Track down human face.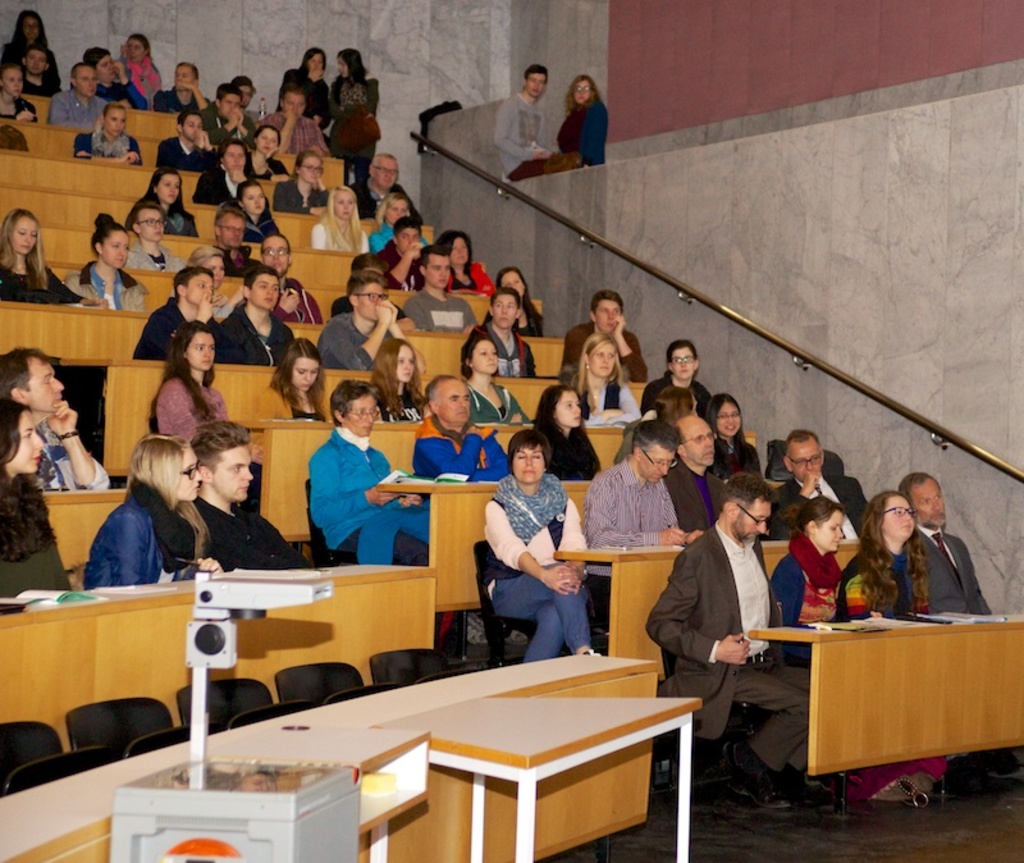
Tracked to (513,448,547,485).
